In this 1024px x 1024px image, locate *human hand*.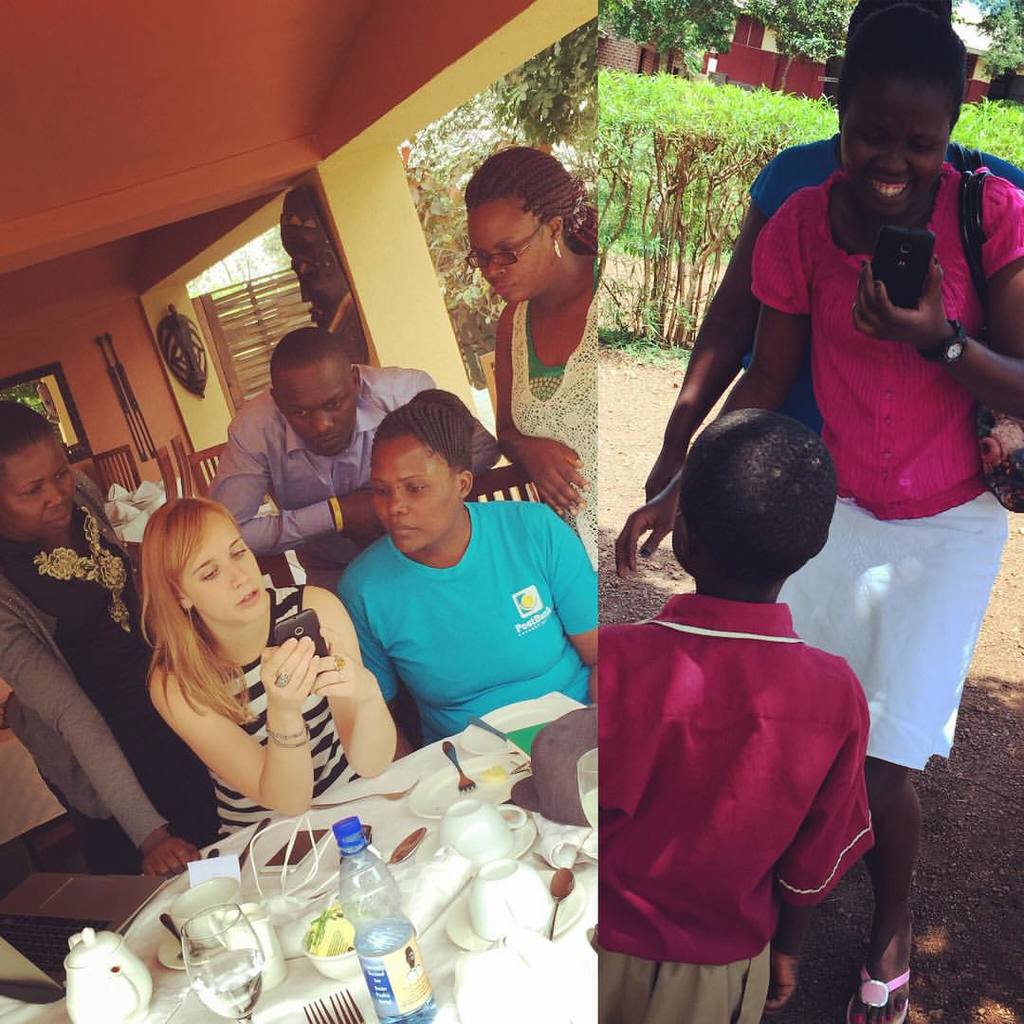
Bounding box: [x1=249, y1=632, x2=323, y2=716].
